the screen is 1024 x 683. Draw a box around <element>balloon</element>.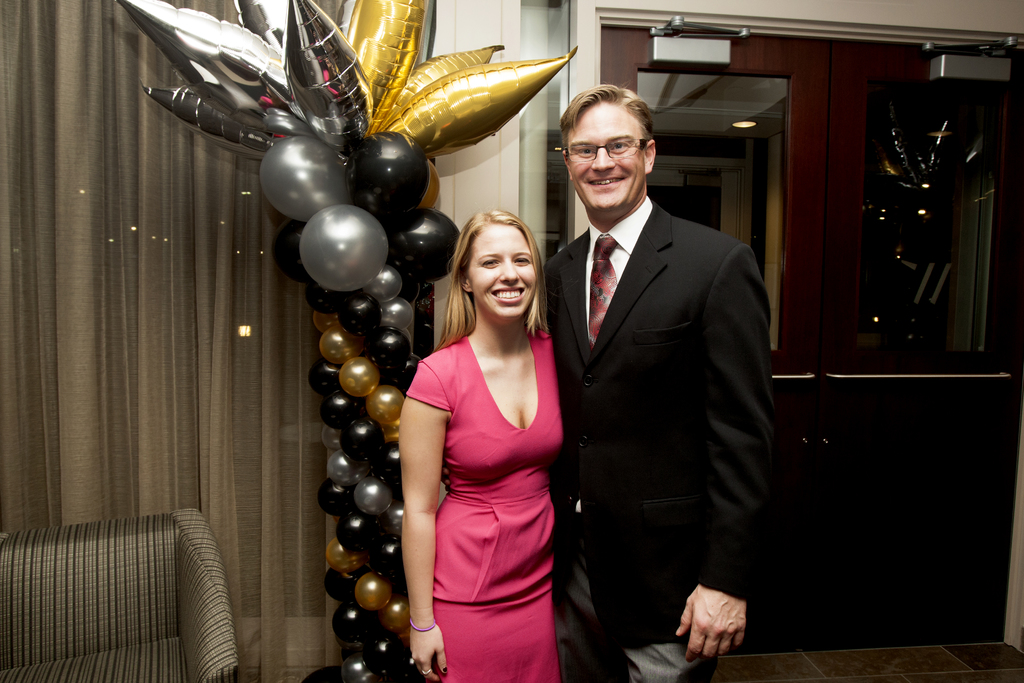
[379, 208, 464, 284].
